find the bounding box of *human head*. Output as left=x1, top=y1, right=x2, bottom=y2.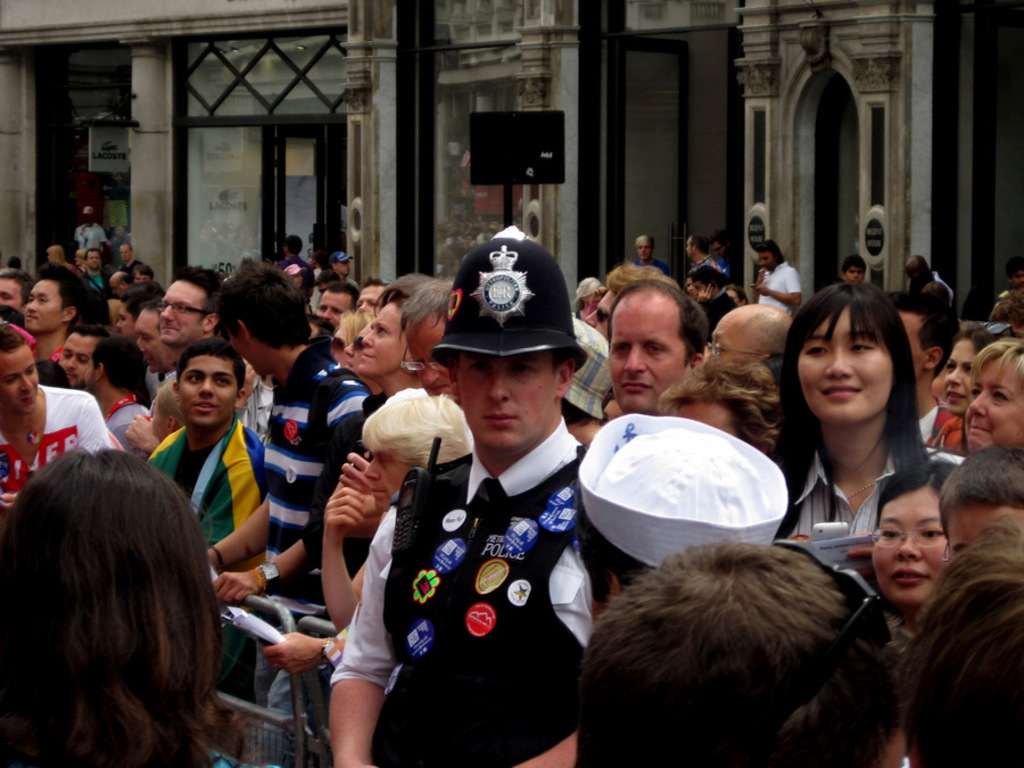
left=324, top=247, right=350, bottom=278.
